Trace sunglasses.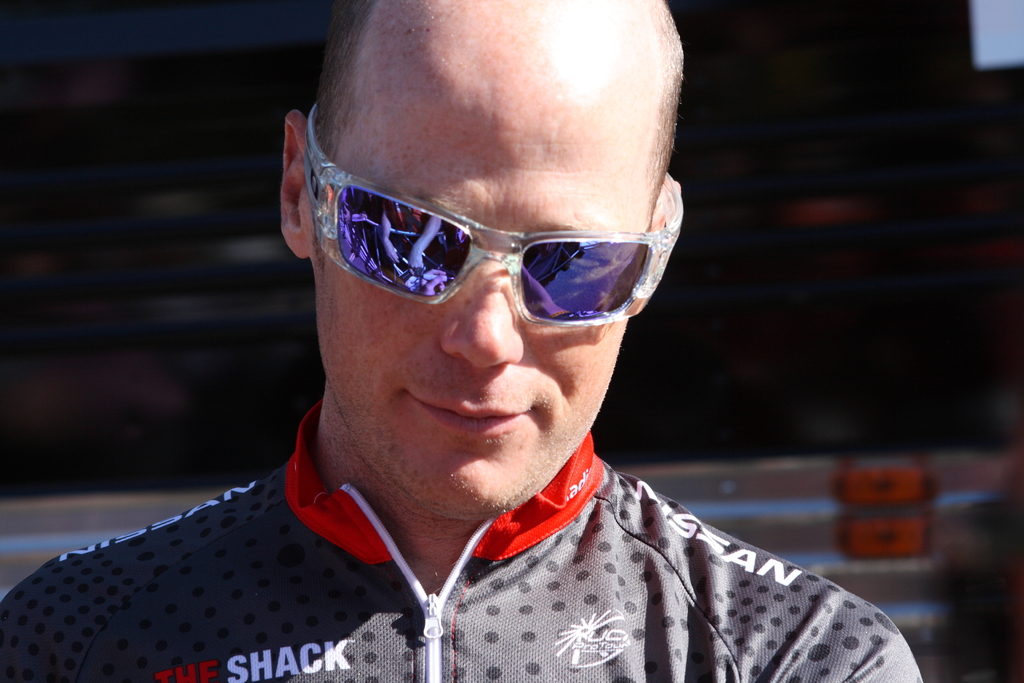
Traced to 303 104 684 327.
